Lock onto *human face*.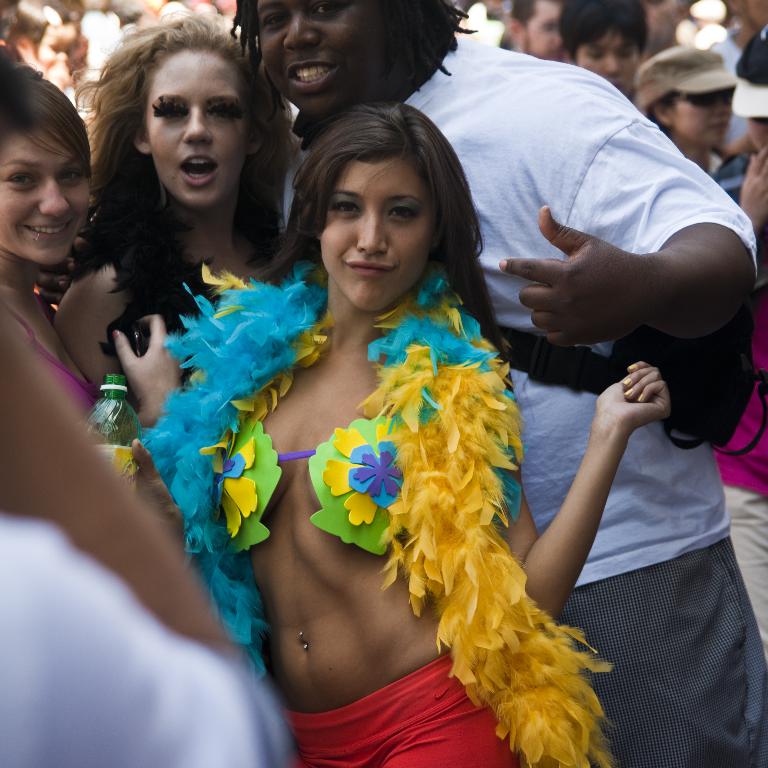
Locked: [321,154,435,306].
